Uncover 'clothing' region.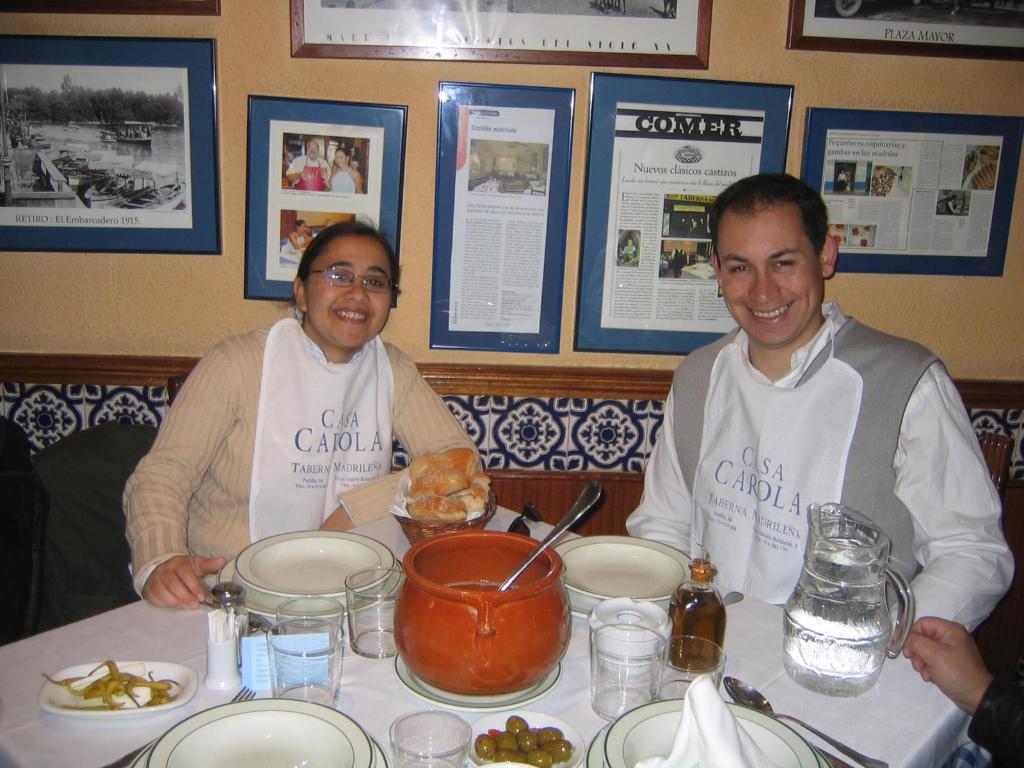
Uncovered: <region>965, 673, 1023, 767</region>.
